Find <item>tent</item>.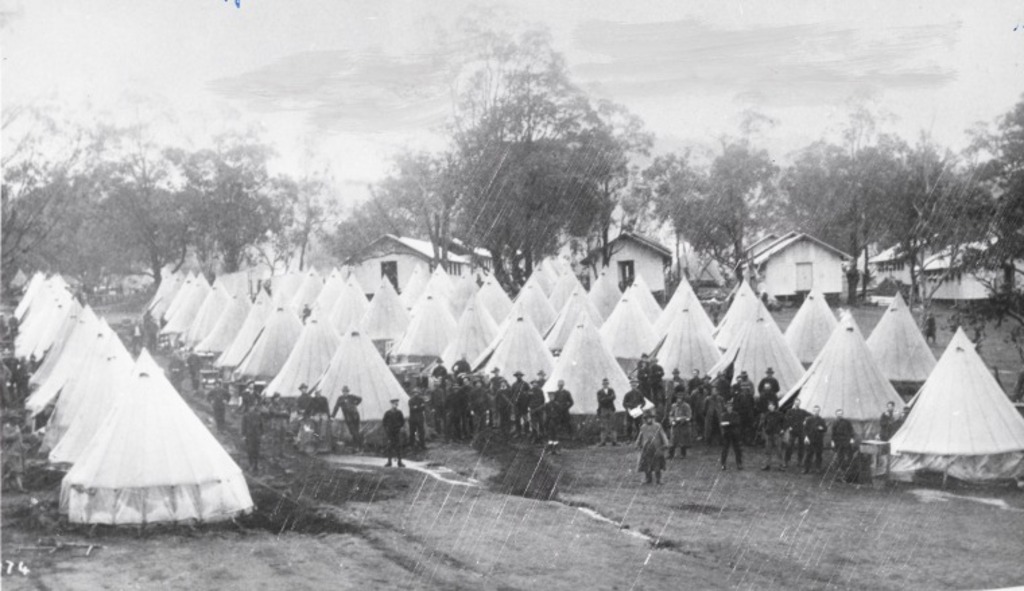
<bbox>162, 276, 199, 338</bbox>.
